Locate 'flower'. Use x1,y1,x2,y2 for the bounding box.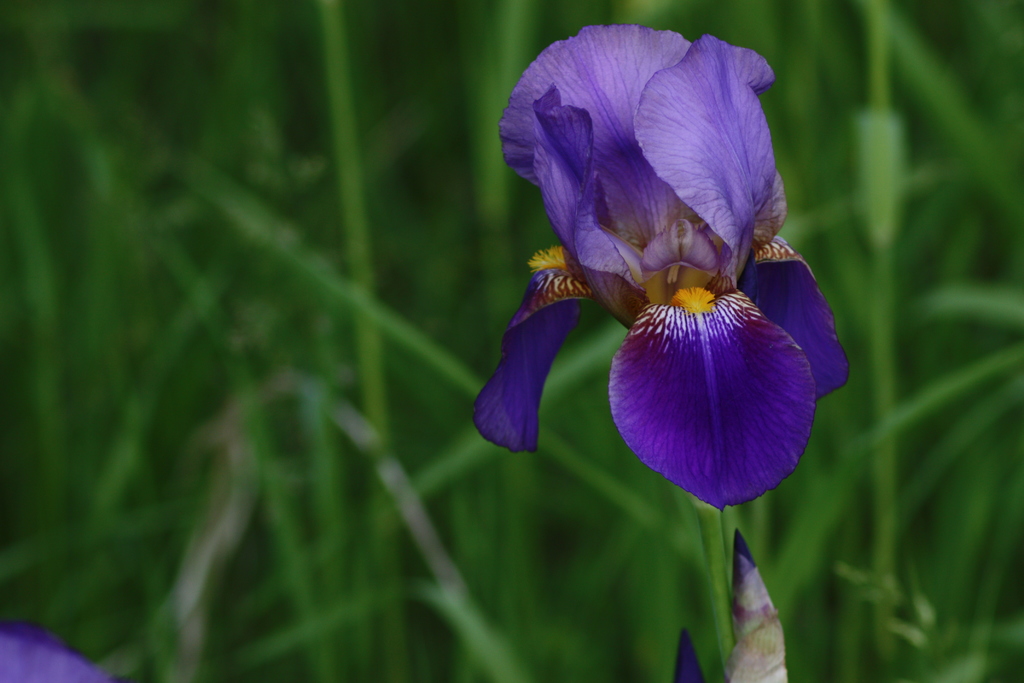
484,21,819,522.
